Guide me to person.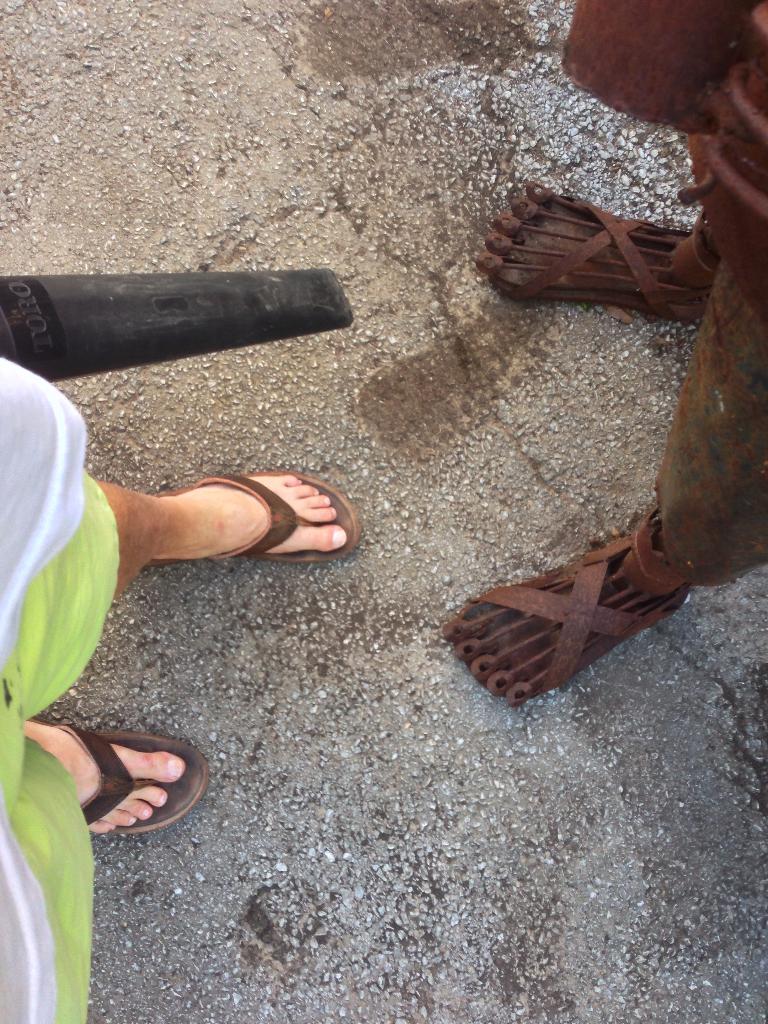
Guidance: box=[0, 346, 362, 1023].
